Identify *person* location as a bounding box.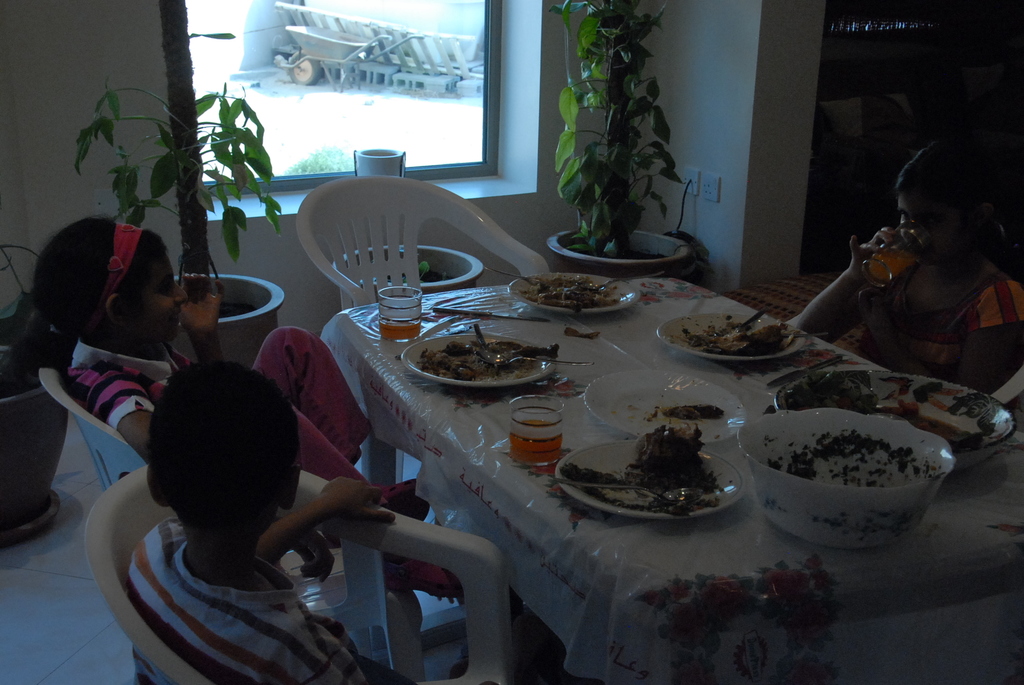
select_region(781, 135, 1023, 417).
